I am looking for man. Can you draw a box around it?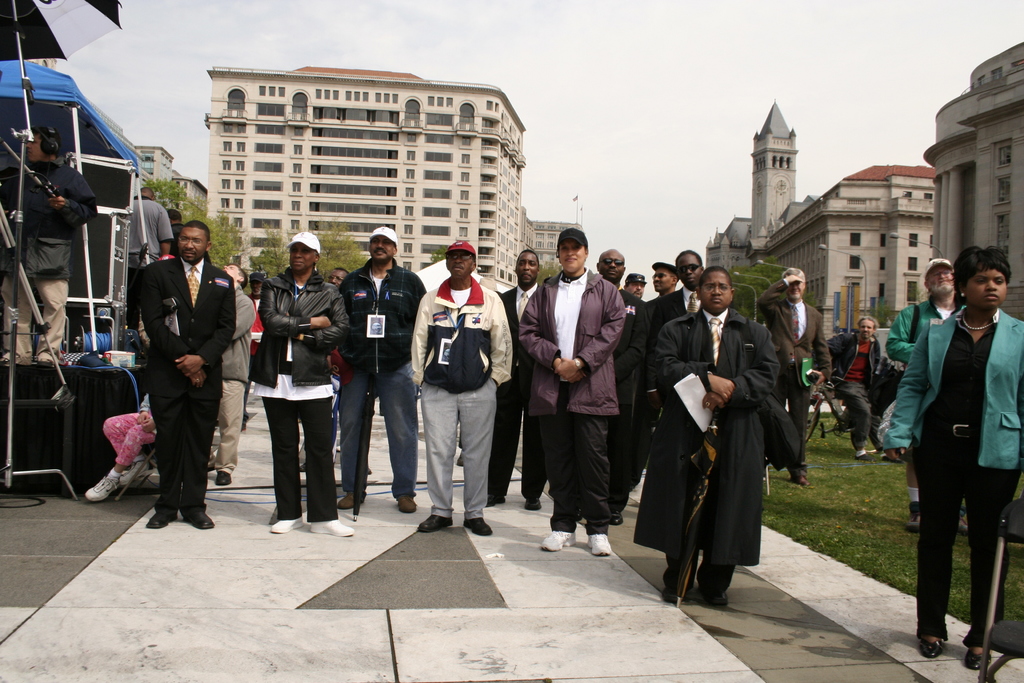
Sure, the bounding box is 249:230:351:537.
